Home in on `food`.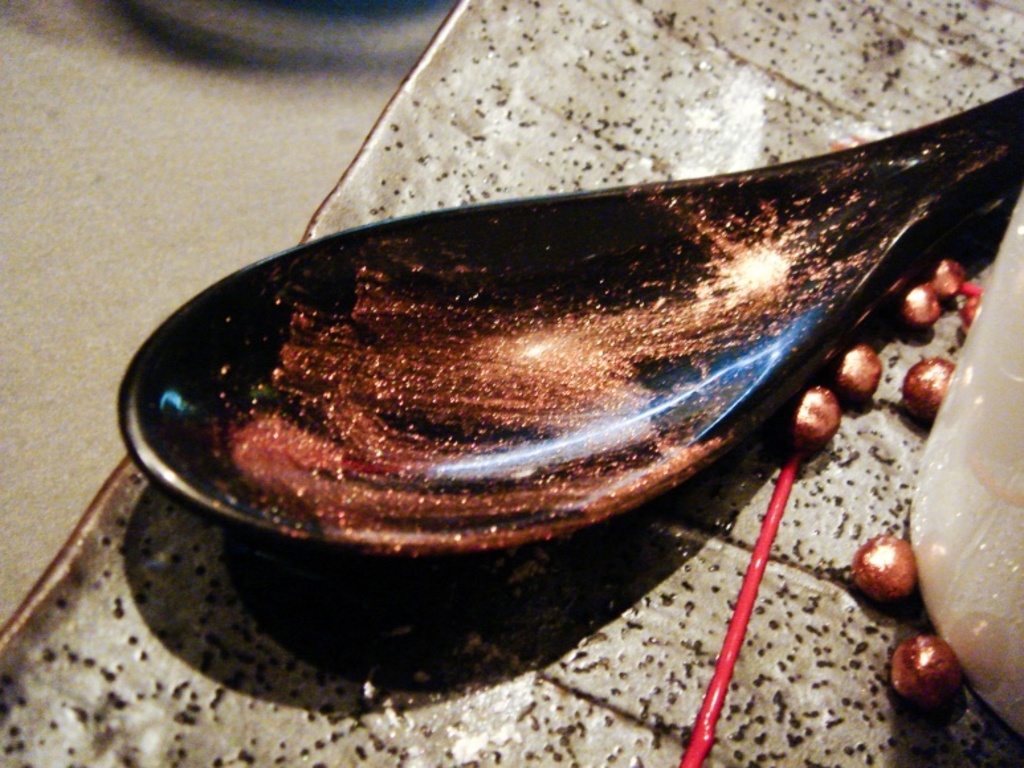
Homed in at 933,258,972,301.
